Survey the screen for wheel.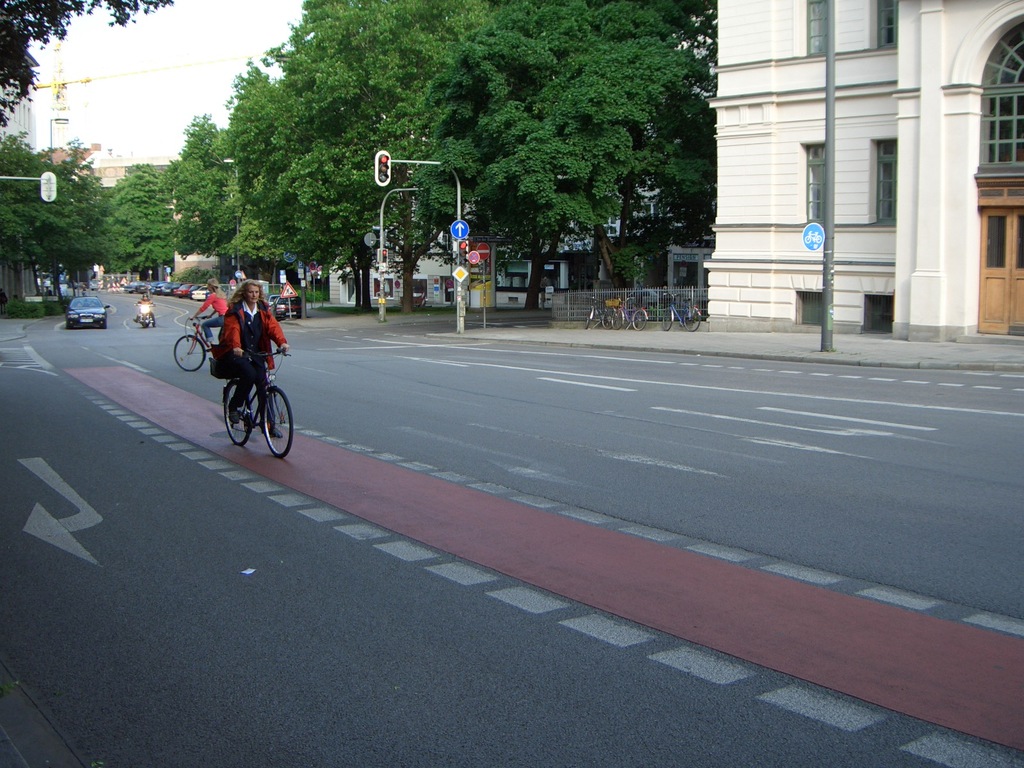
Survey found: 611:309:623:330.
